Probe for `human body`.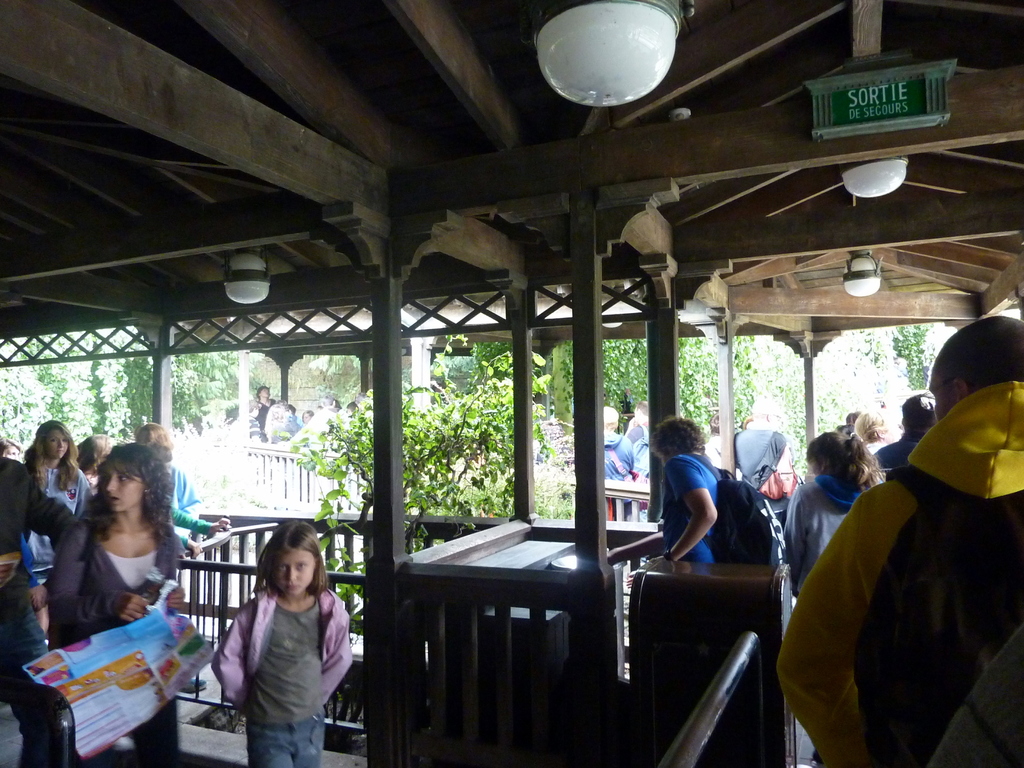
Probe result: {"left": 776, "top": 466, "right": 1023, "bottom": 766}.
